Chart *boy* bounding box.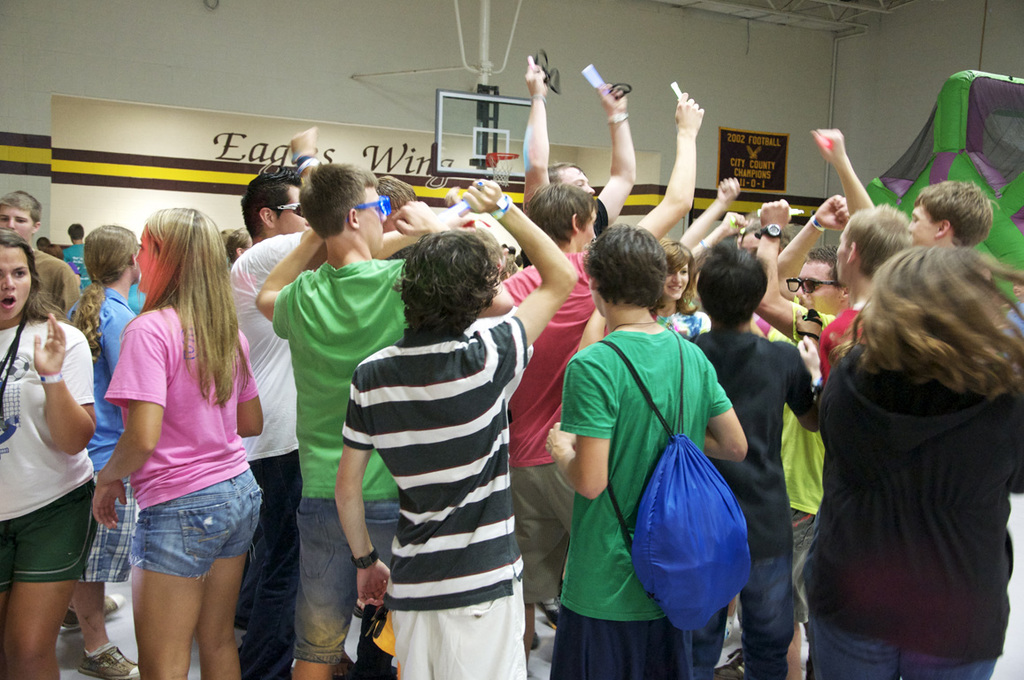
Charted: {"left": 497, "top": 94, "right": 704, "bottom": 667}.
